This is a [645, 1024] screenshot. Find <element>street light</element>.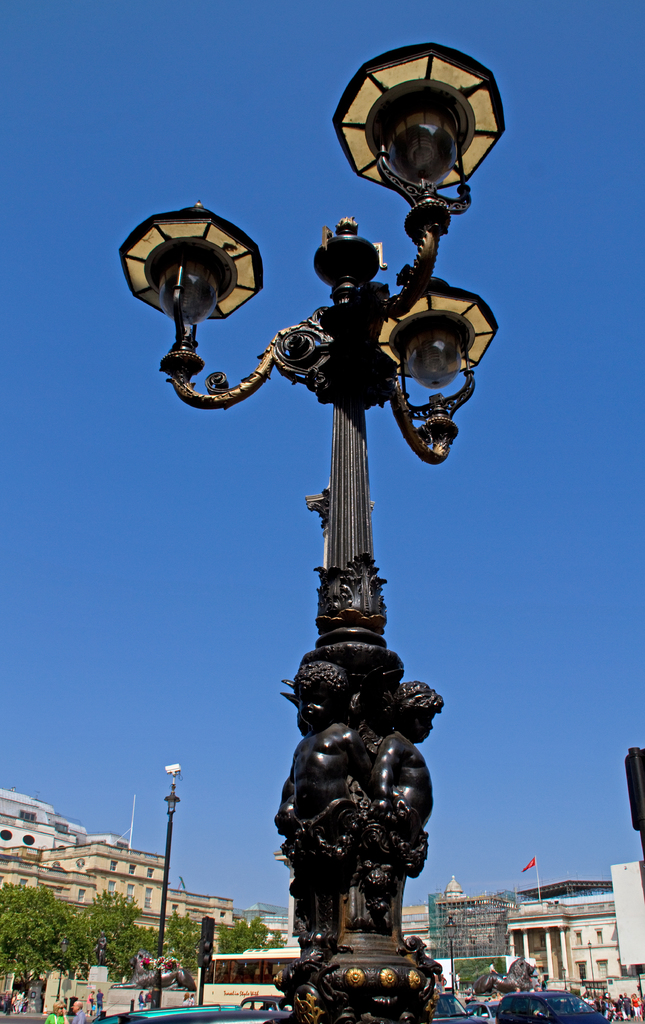
Bounding box: 160, 75, 498, 1023.
